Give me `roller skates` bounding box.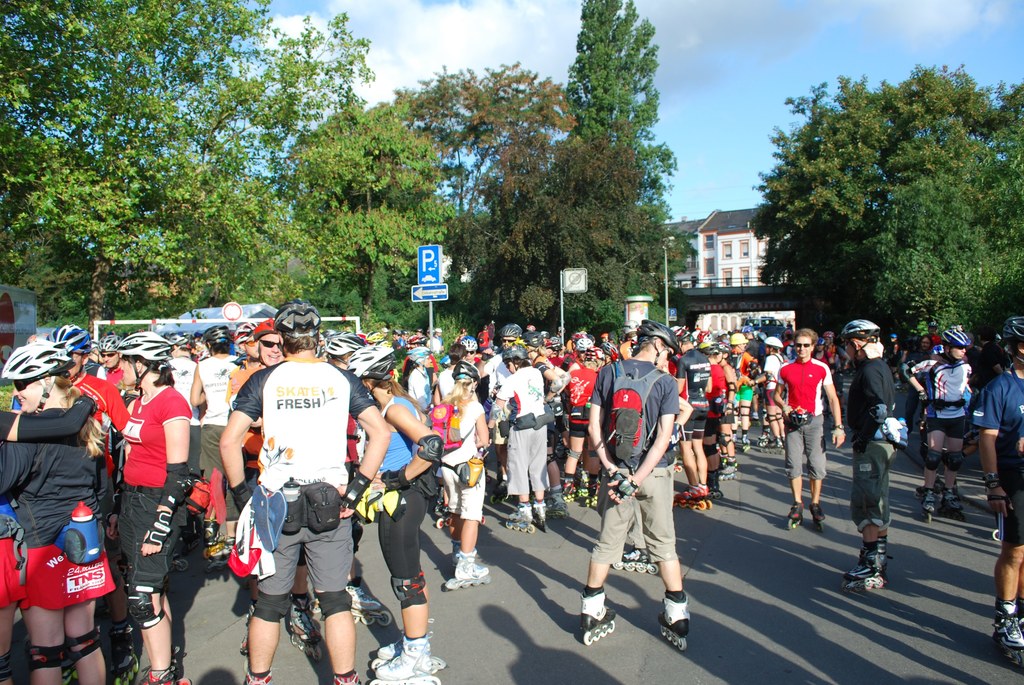
pyautogui.locateOnScreen(841, 542, 888, 595).
